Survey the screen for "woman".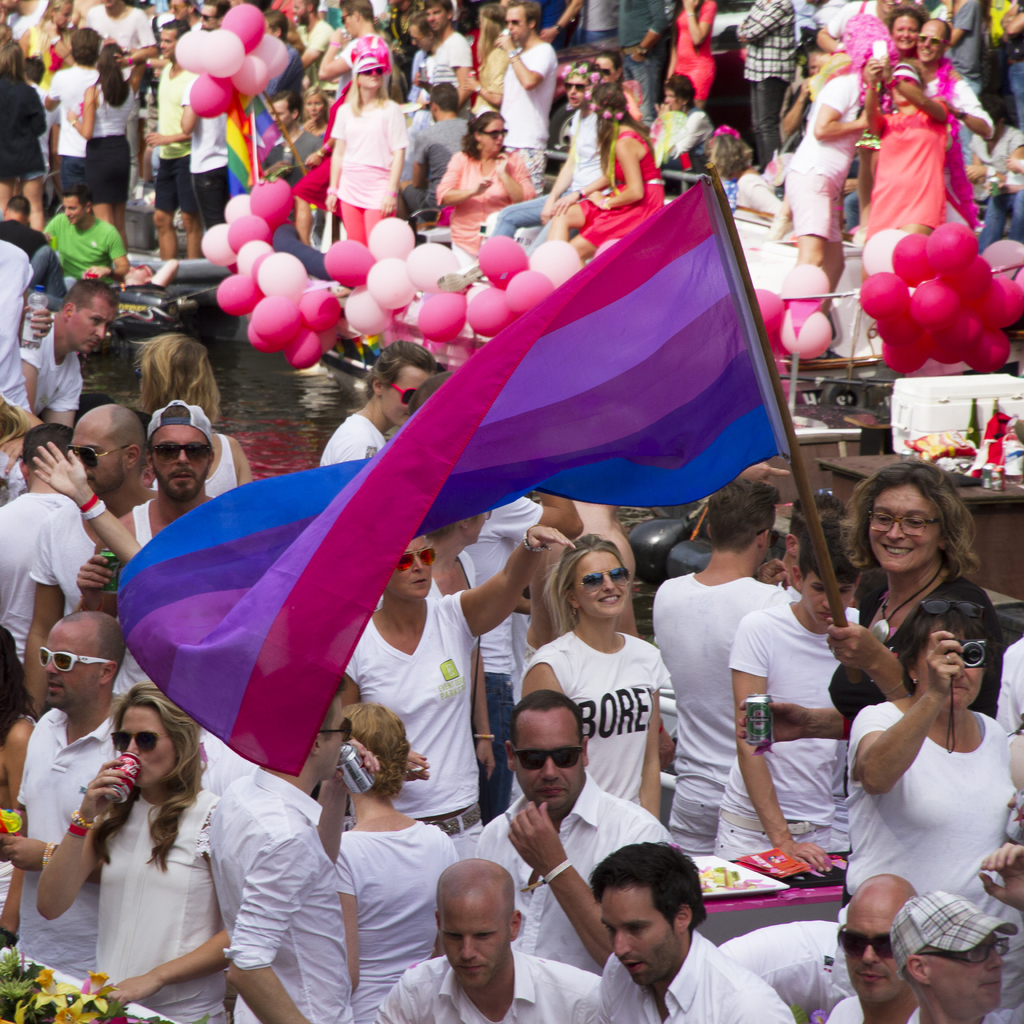
Survey found: region(820, 461, 988, 700).
